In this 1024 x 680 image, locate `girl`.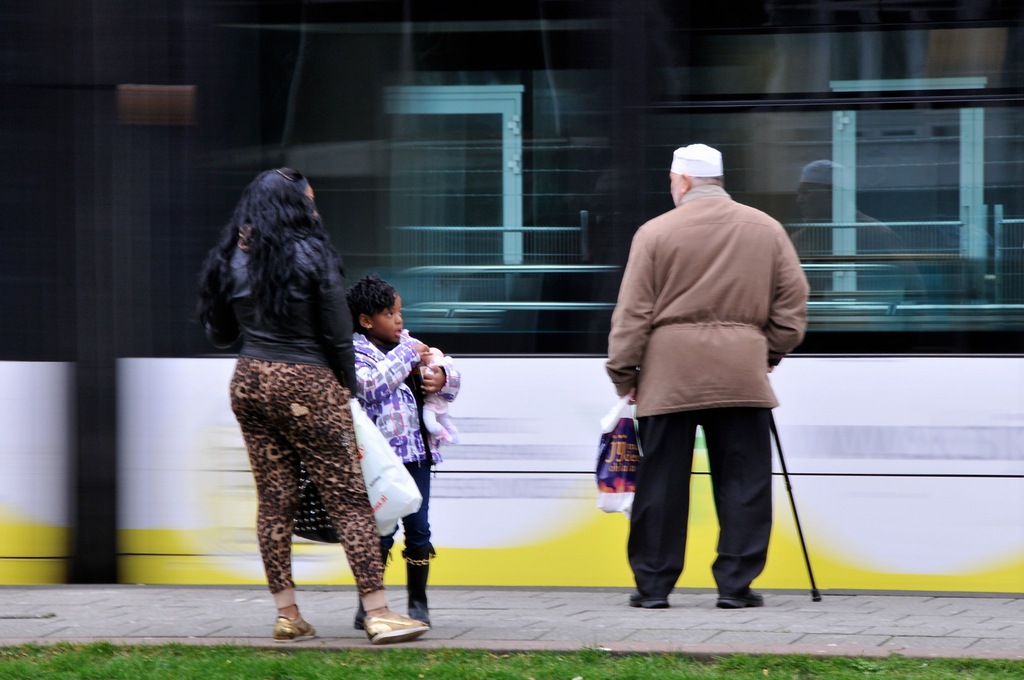
Bounding box: locate(187, 166, 432, 651).
